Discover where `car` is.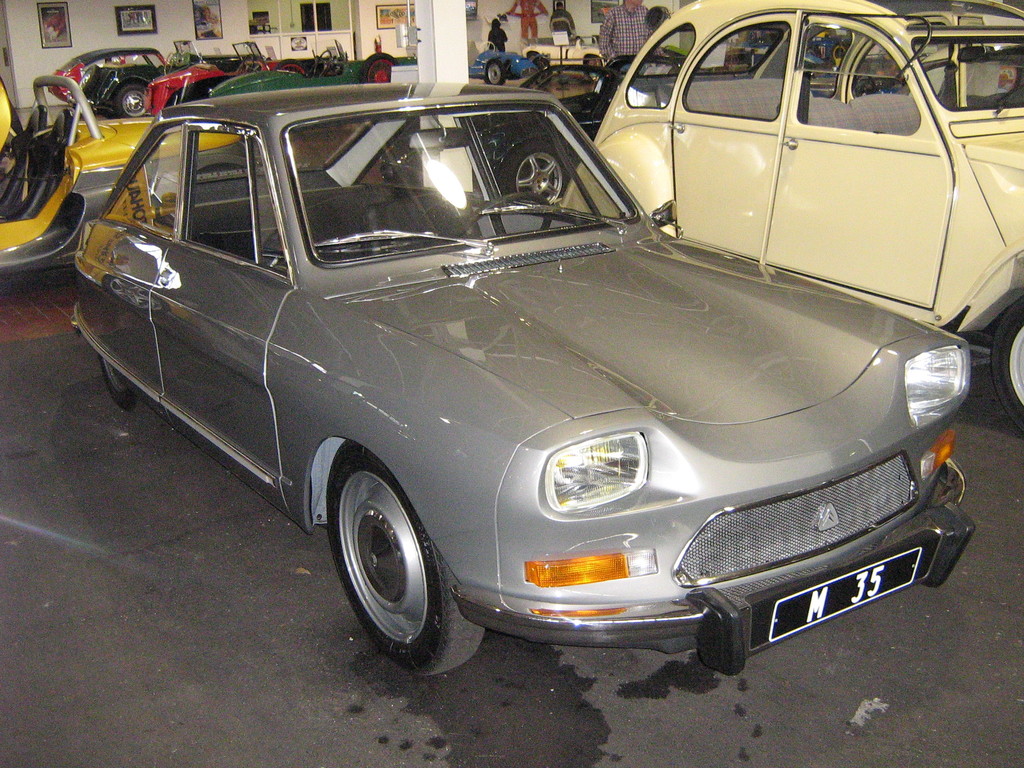
Discovered at bbox=(208, 52, 417, 95).
